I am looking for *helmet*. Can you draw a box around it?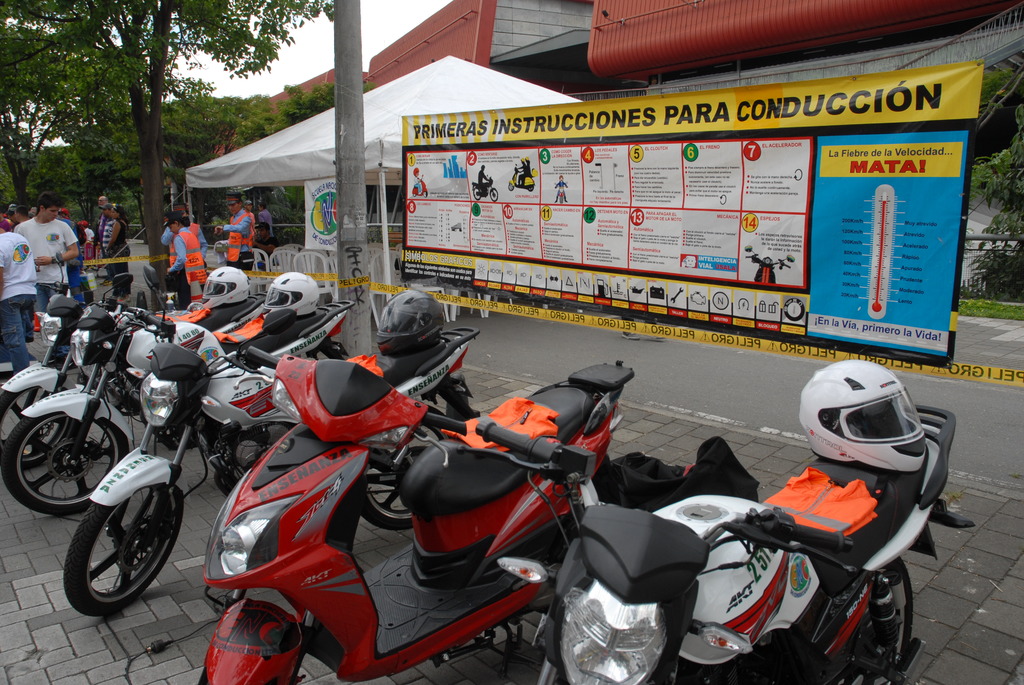
Sure, the bounding box is rect(202, 265, 250, 311).
